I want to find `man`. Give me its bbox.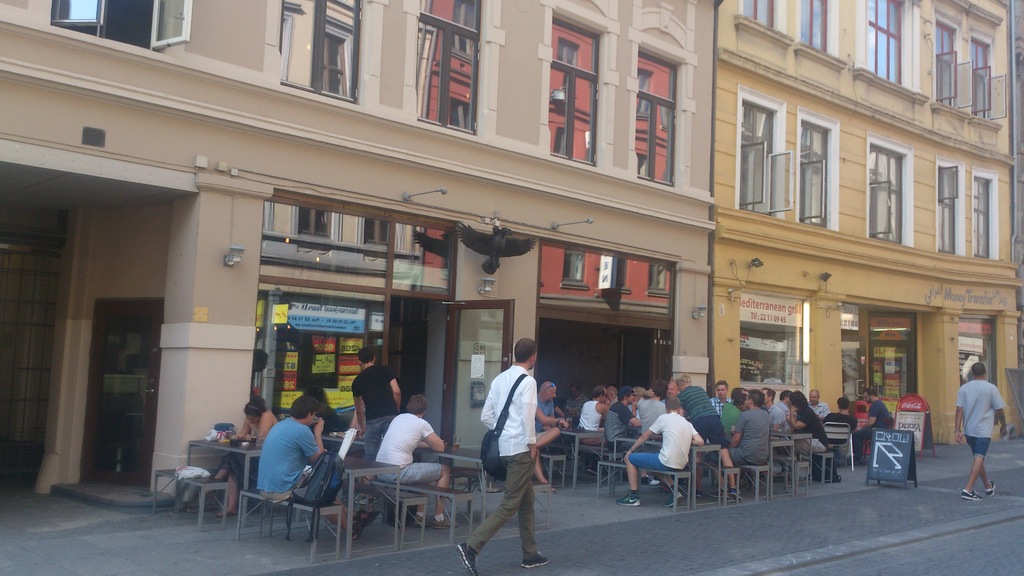
[368, 392, 467, 532].
